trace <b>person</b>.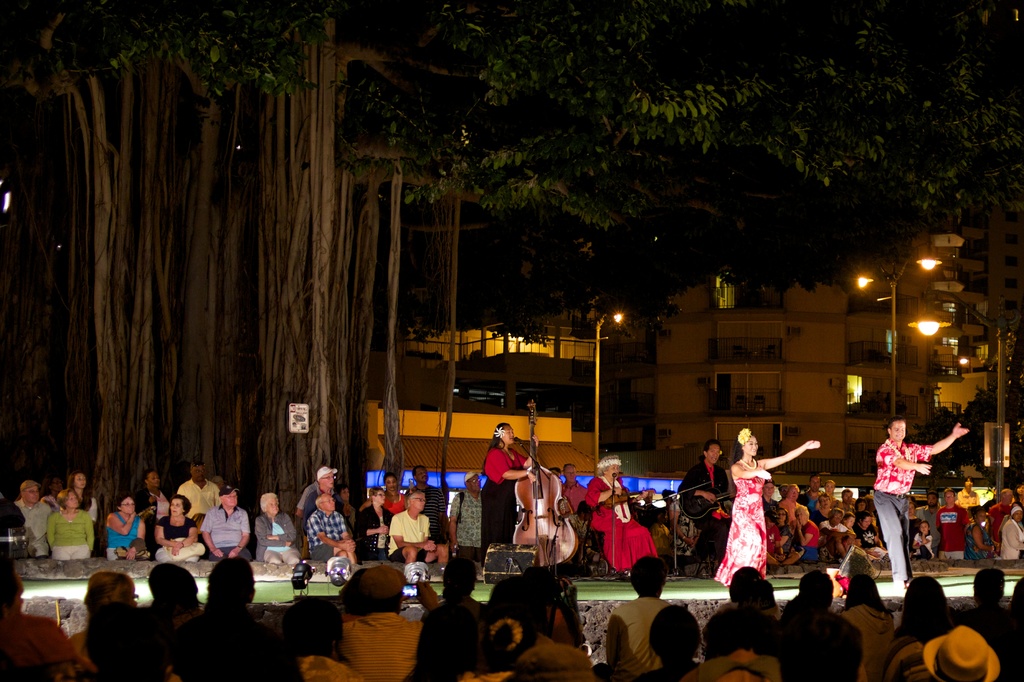
Traced to <bbox>386, 488, 447, 564</bbox>.
